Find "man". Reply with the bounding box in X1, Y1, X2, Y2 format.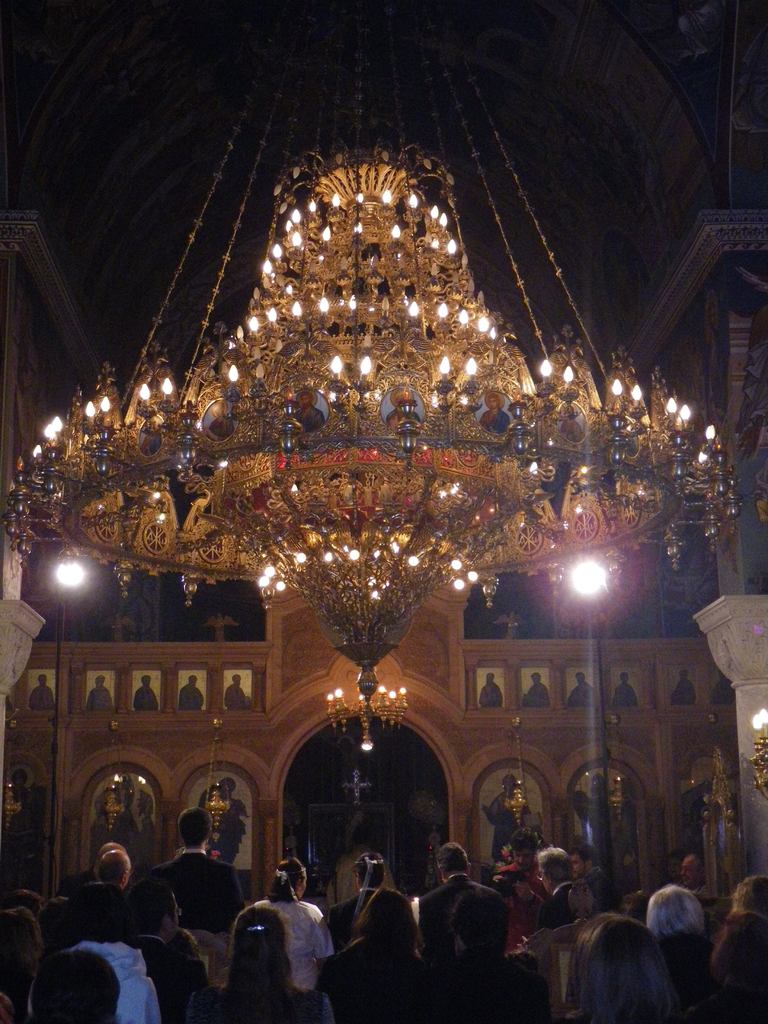
154, 804, 244, 936.
